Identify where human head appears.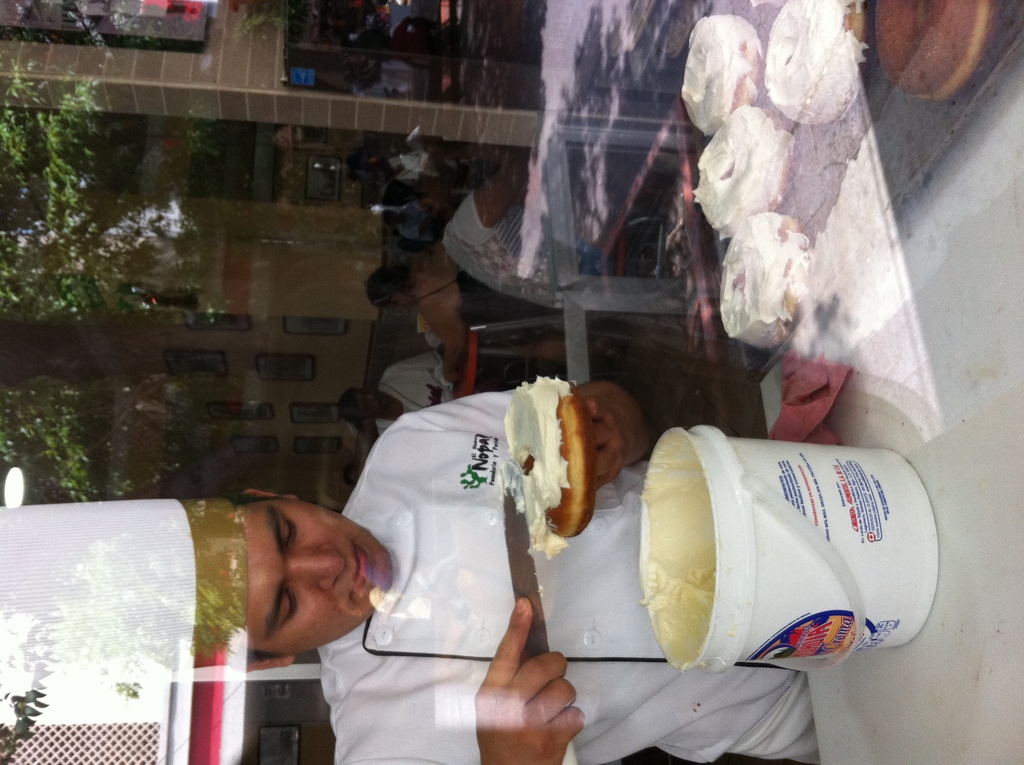
Appears at x1=211, y1=495, x2=381, y2=666.
